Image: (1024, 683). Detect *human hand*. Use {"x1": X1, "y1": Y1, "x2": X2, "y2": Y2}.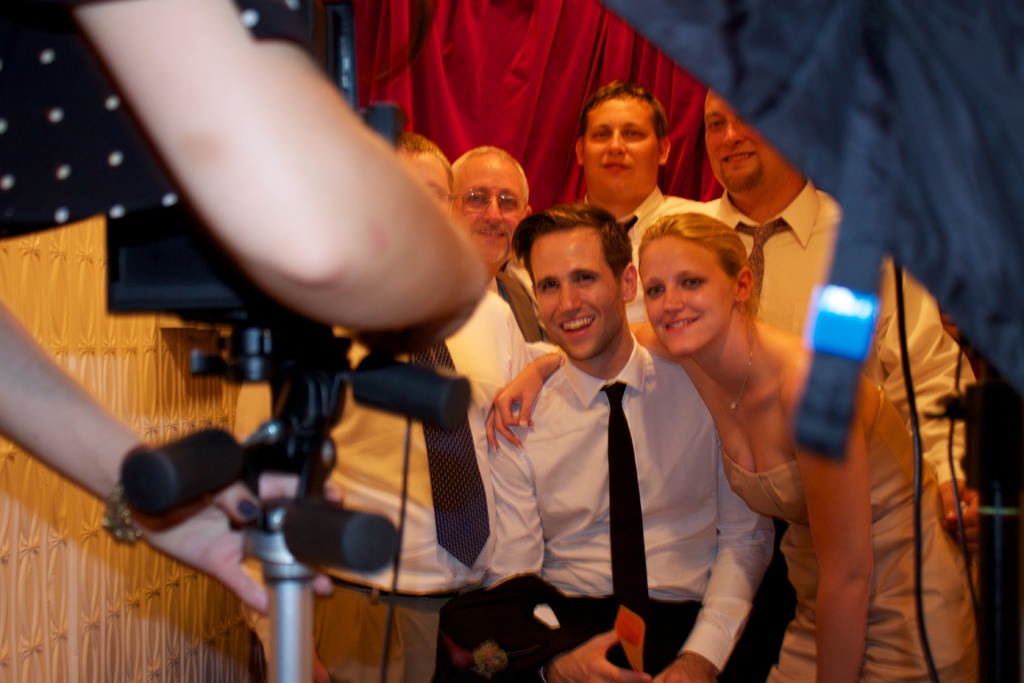
{"x1": 484, "y1": 364, "x2": 544, "y2": 451}.
